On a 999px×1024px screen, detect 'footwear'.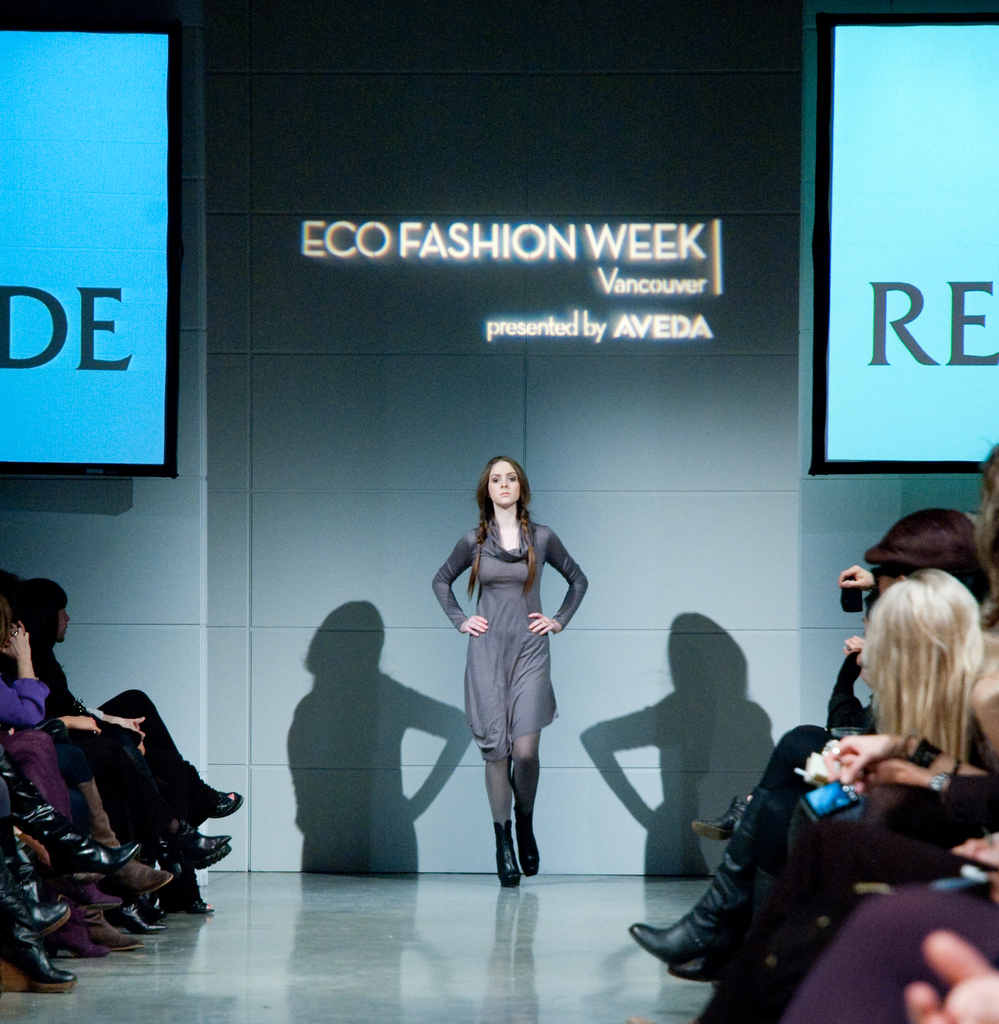
<bbox>207, 787, 247, 818</bbox>.
